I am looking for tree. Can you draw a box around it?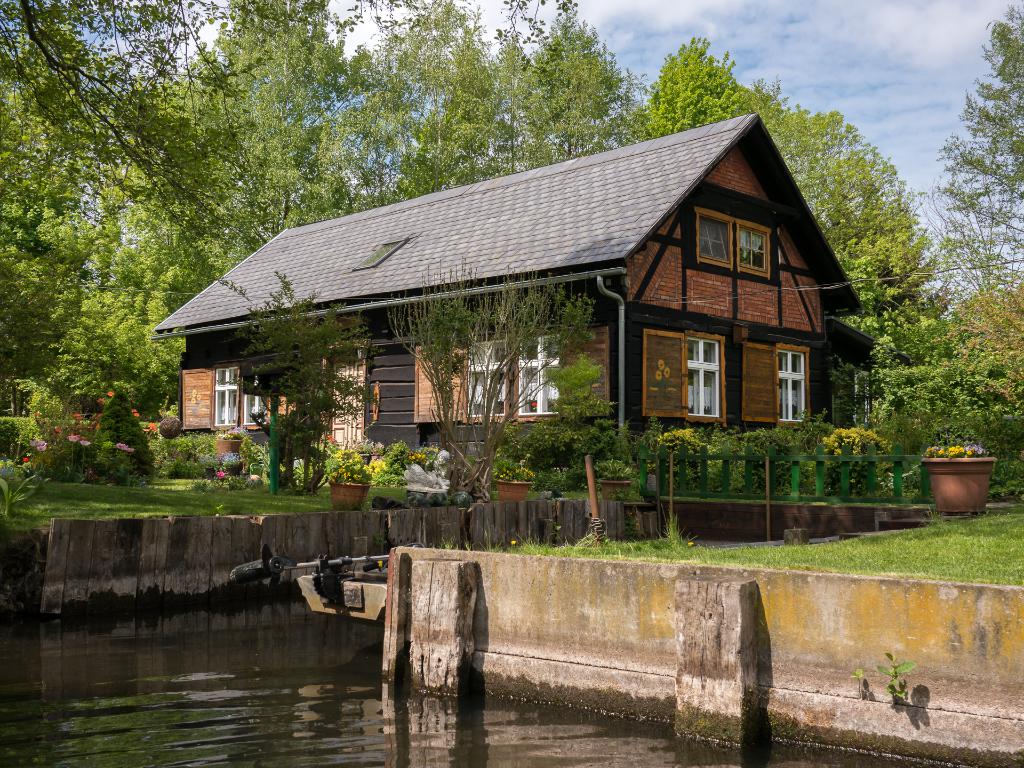
Sure, the bounding box is 287/0/529/195.
